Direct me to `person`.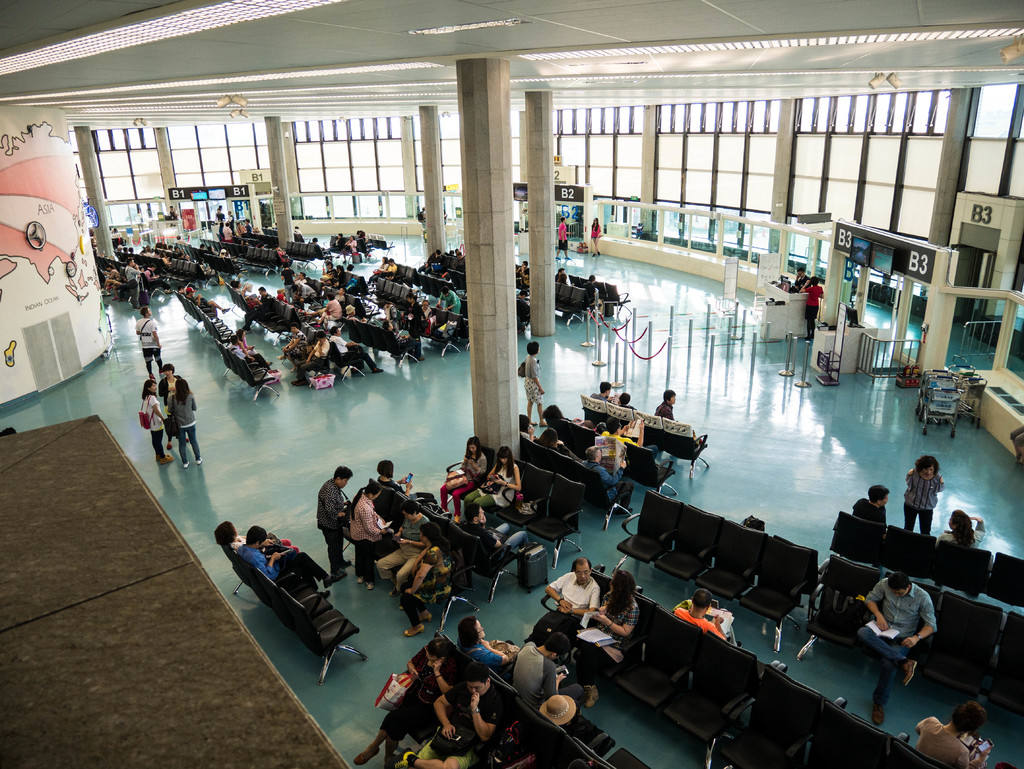
Direction: l=444, t=209, r=449, b=236.
